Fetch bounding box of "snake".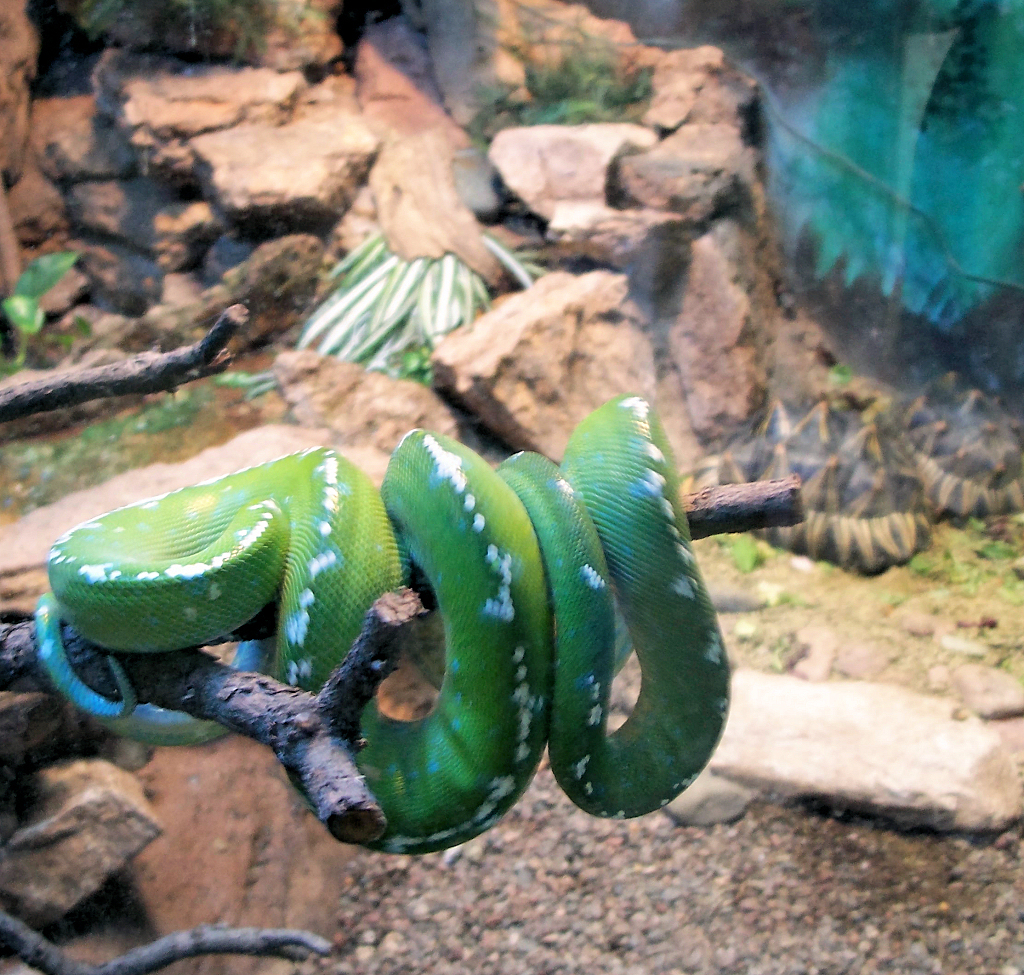
Bbox: 48, 393, 729, 849.
